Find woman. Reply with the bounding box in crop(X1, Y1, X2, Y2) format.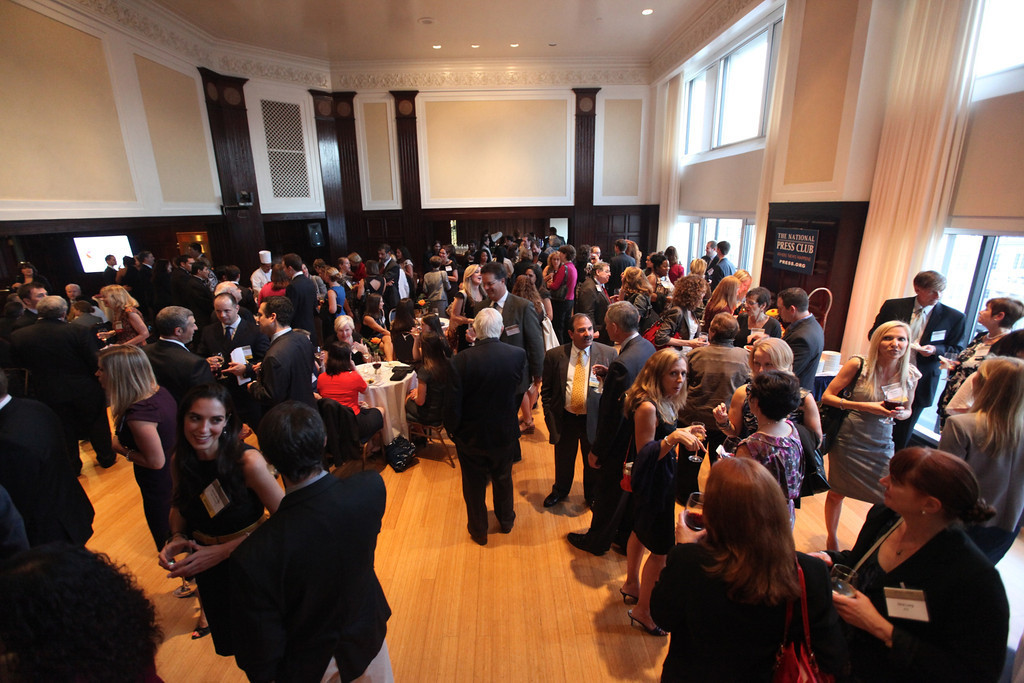
crop(940, 295, 1023, 439).
